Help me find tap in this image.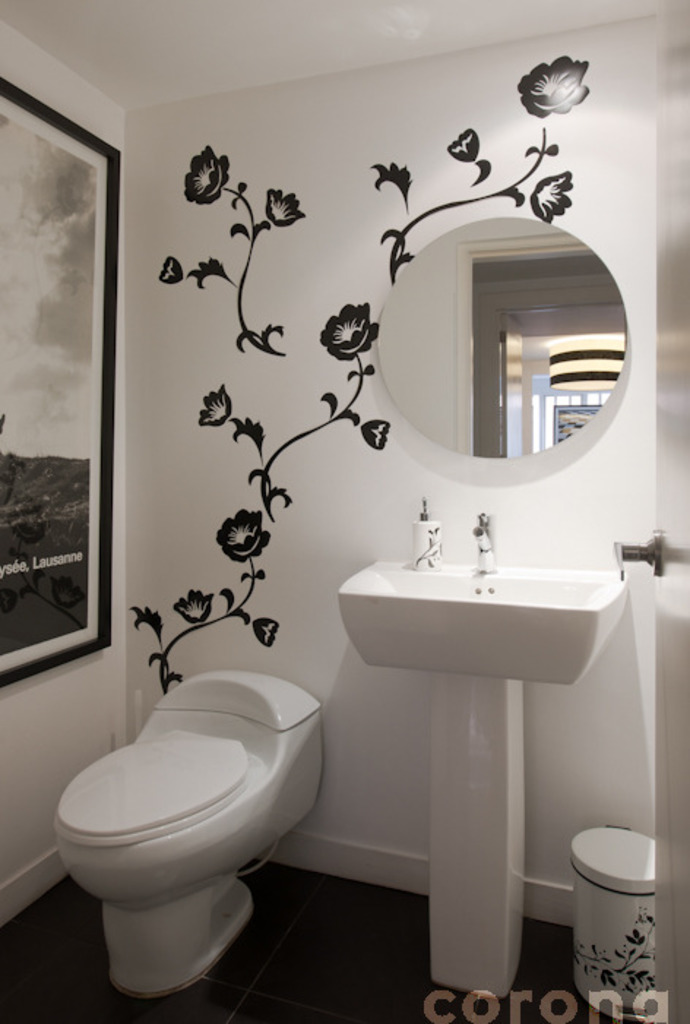
Found it: l=466, t=493, r=503, b=576.
